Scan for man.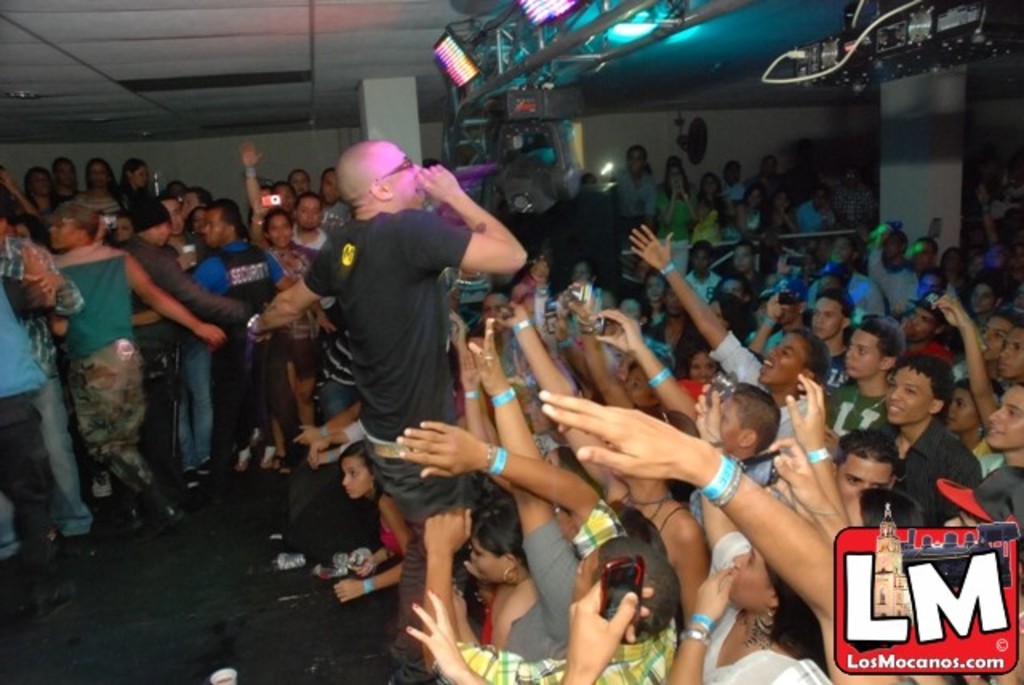
Scan result: crop(318, 170, 352, 230).
